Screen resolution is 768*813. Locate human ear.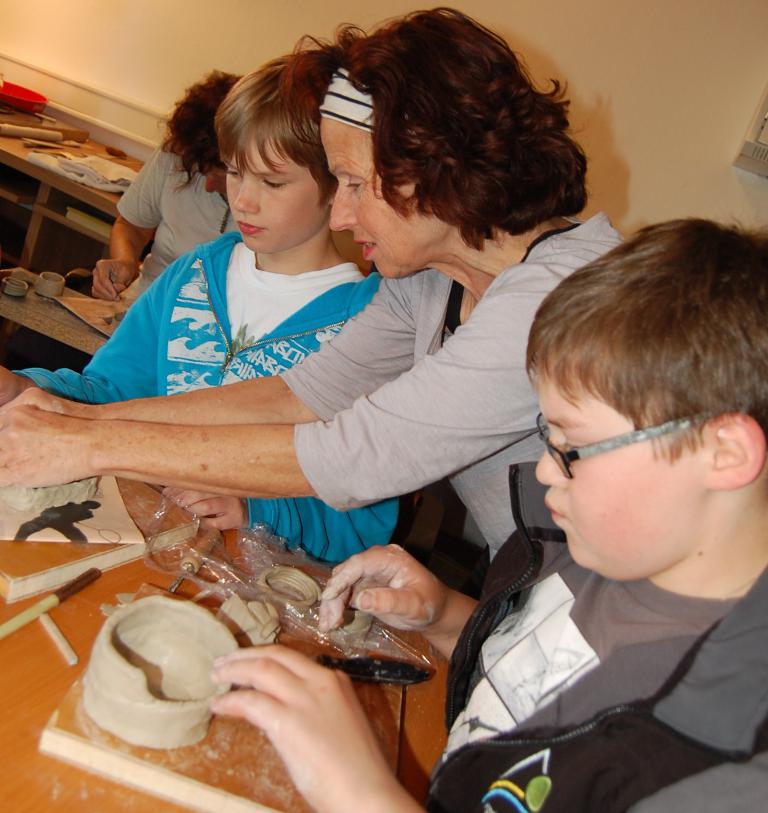
l=699, t=412, r=764, b=487.
